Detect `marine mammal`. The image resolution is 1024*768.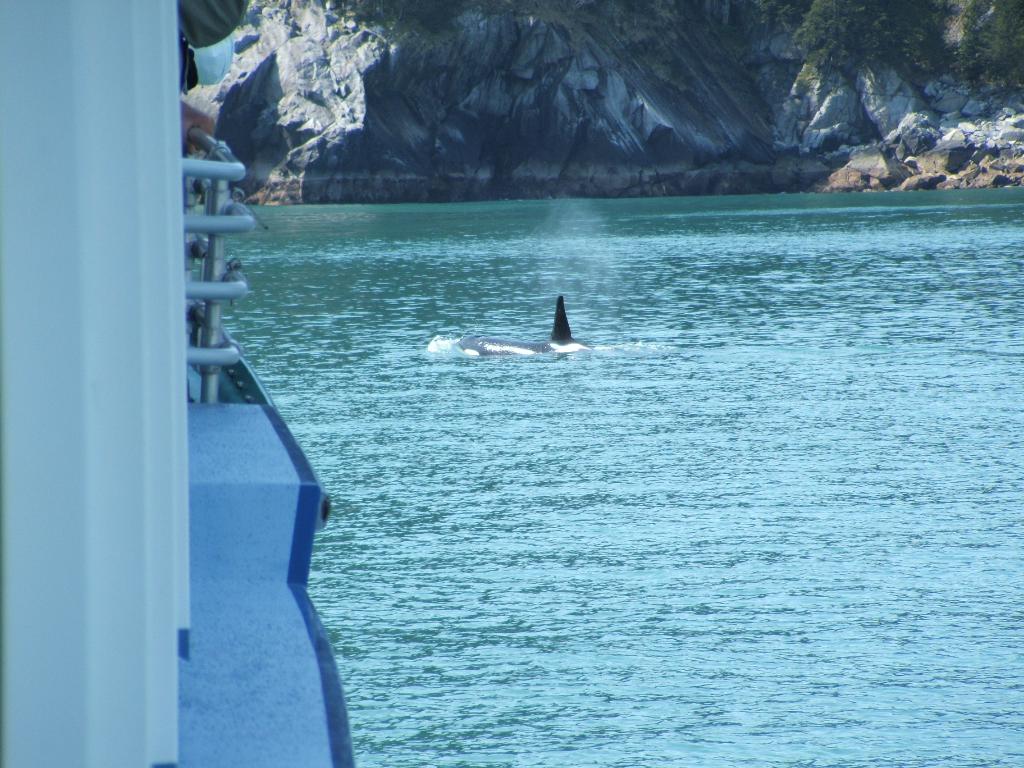
(447,288,599,355).
